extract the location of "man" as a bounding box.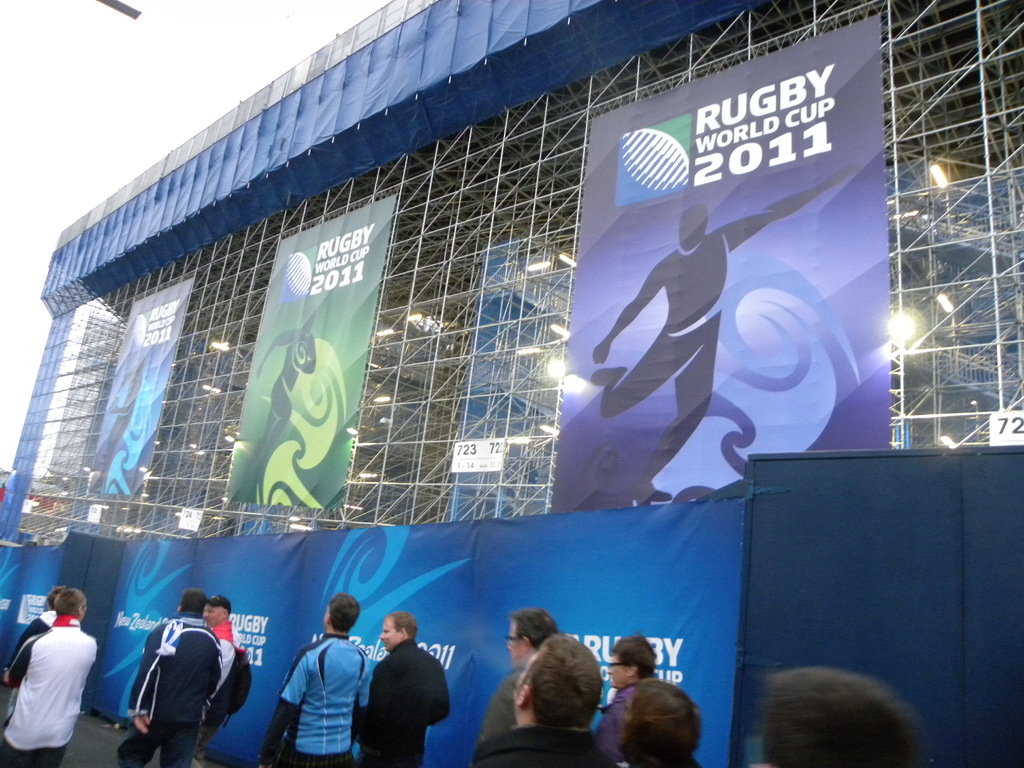
pyautogui.locateOnScreen(113, 585, 223, 767).
